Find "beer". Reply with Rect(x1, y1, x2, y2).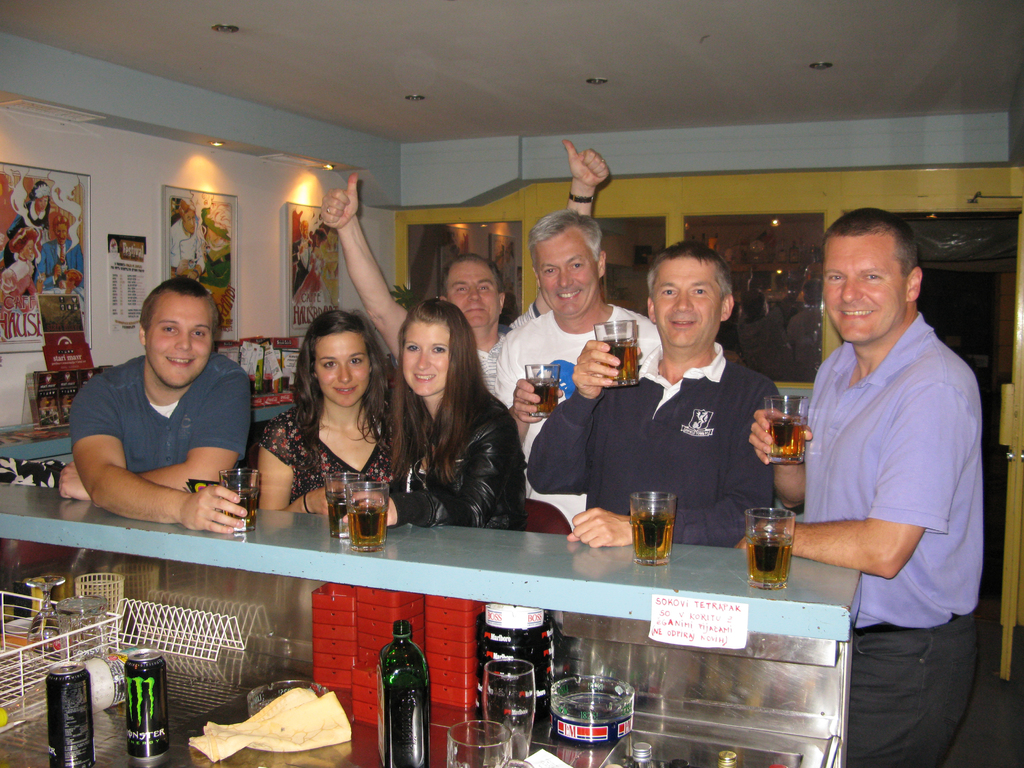
Rect(344, 508, 384, 553).
